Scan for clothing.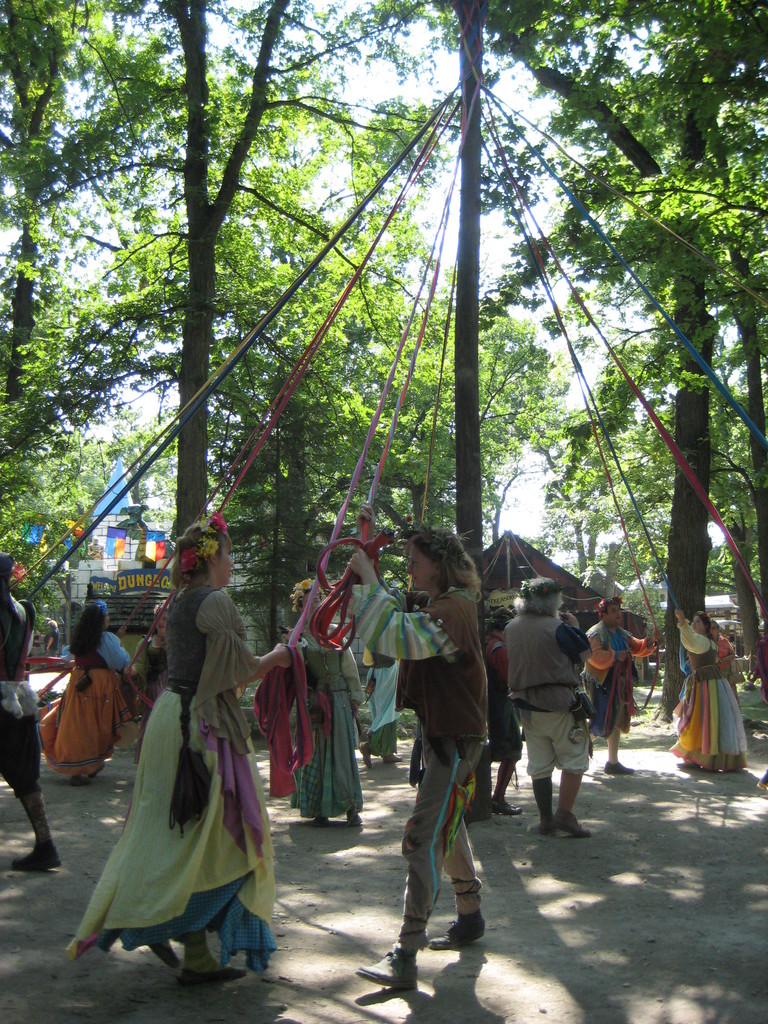
Scan result: region(501, 607, 594, 788).
